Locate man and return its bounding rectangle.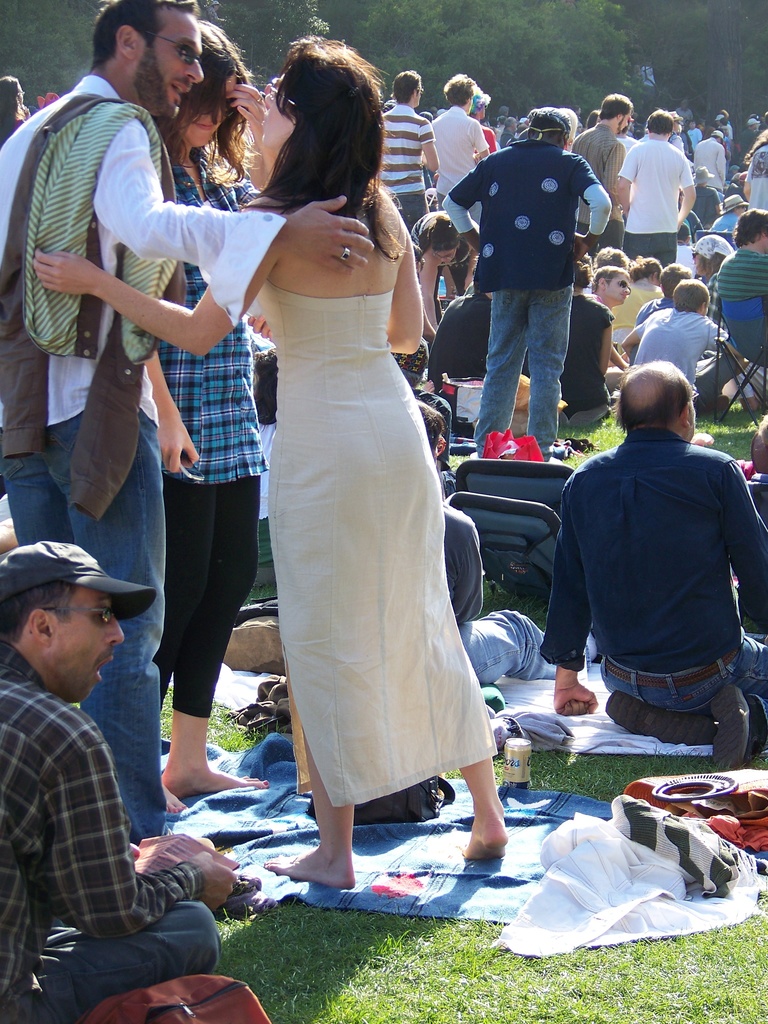
bbox=(0, 0, 387, 838).
